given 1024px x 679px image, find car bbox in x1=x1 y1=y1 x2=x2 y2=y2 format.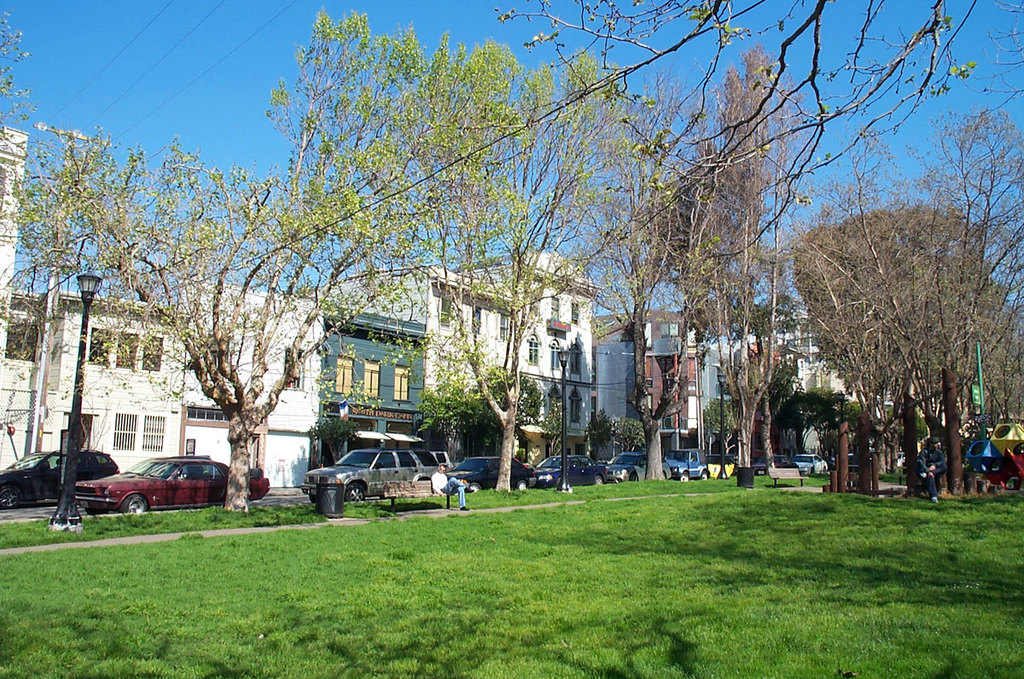
x1=0 y1=450 x2=123 y2=514.
